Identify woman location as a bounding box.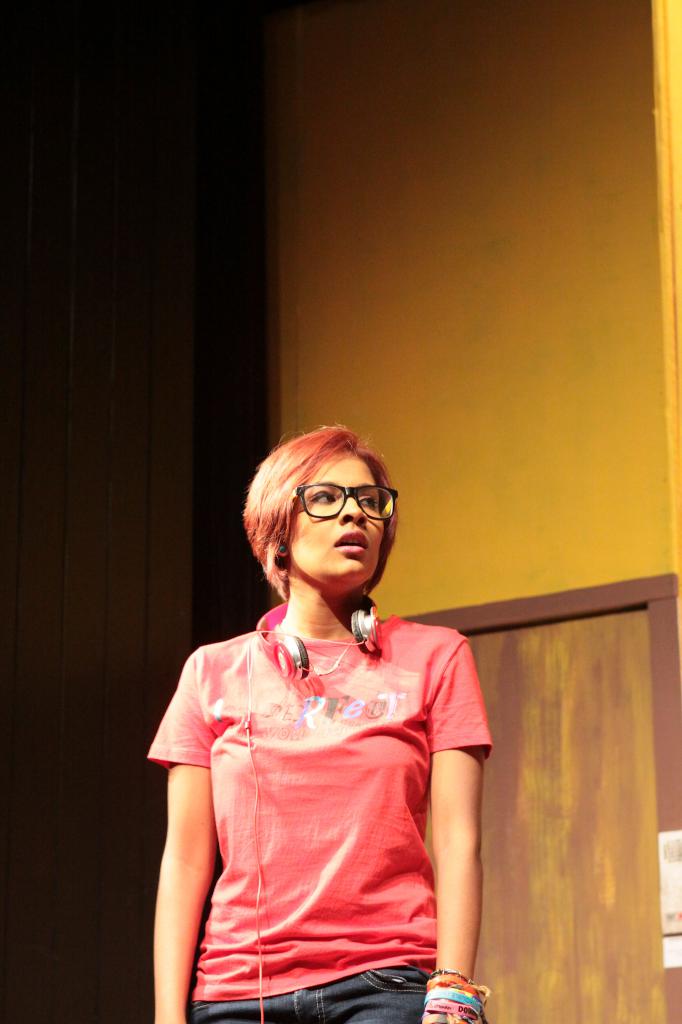
[145,424,493,1023].
